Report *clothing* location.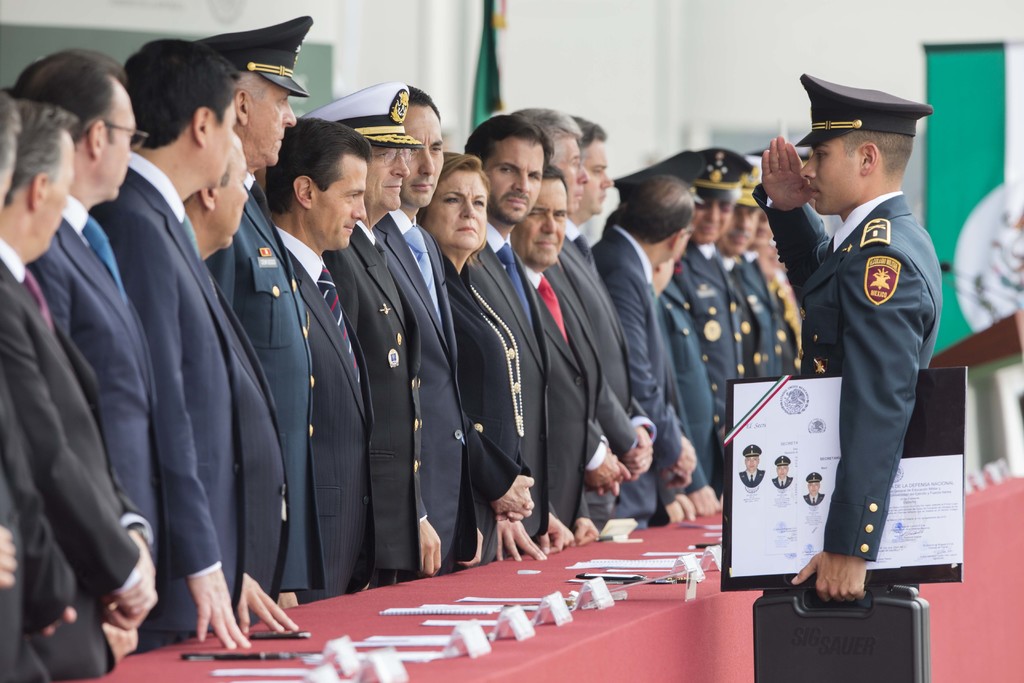
Report: x1=463, y1=227, x2=557, y2=547.
